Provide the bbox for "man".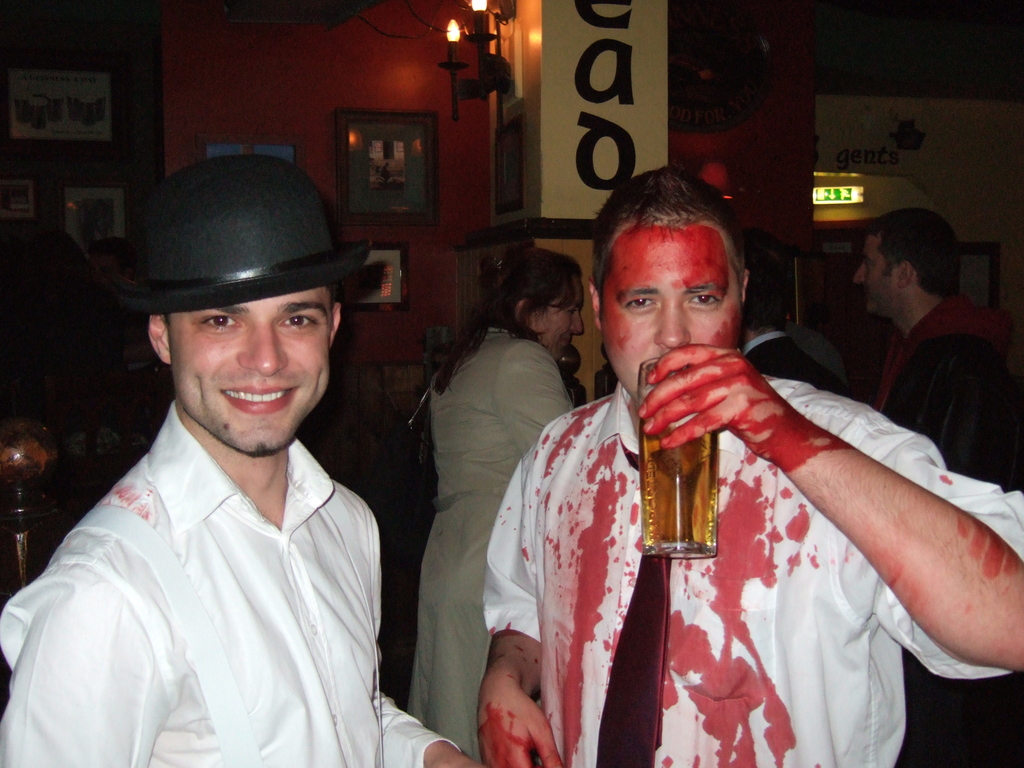
{"left": 845, "top": 196, "right": 1018, "bottom": 490}.
